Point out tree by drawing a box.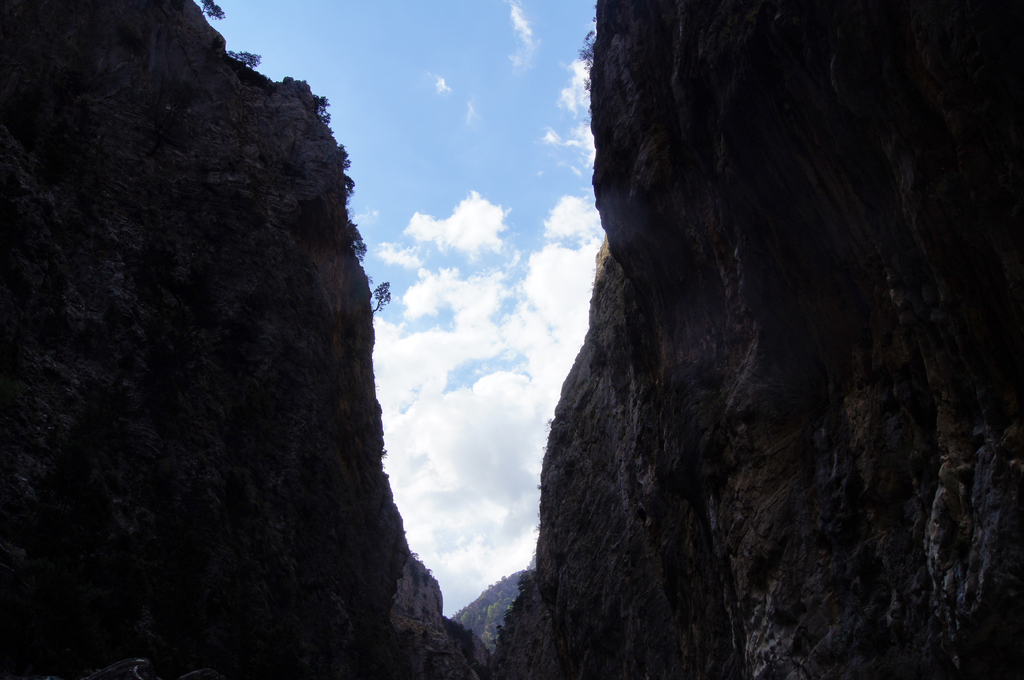
crop(198, 0, 225, 18).
